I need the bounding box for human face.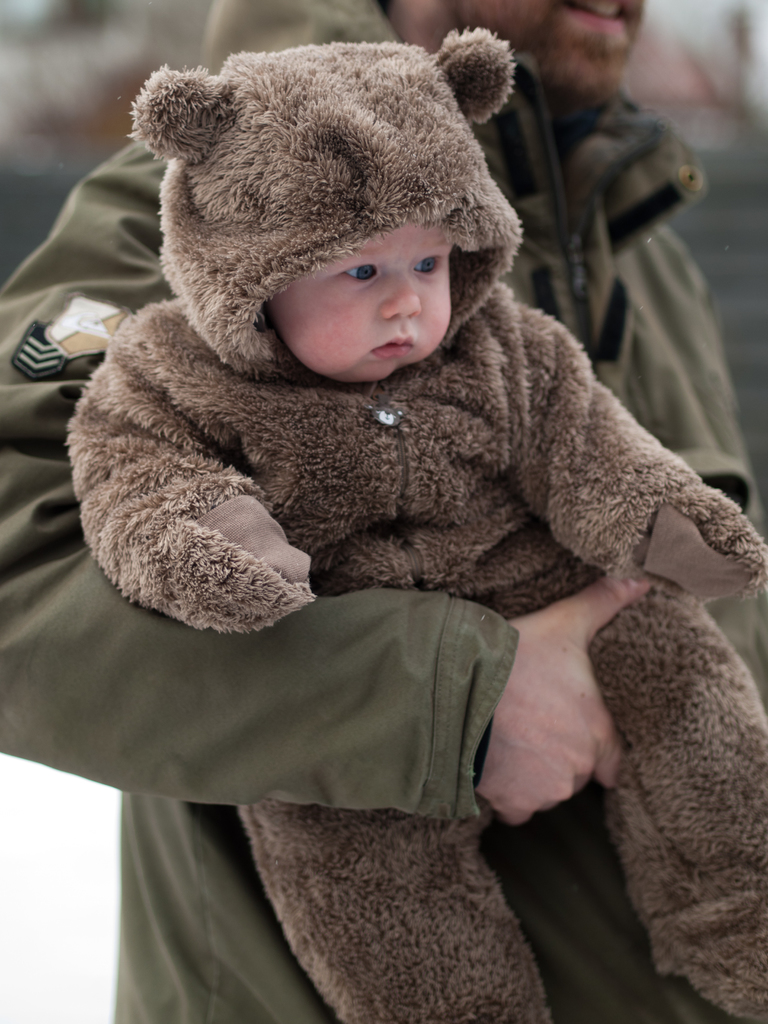
Here it is: [x1=403, y1=0, x2=642, y2=104].
